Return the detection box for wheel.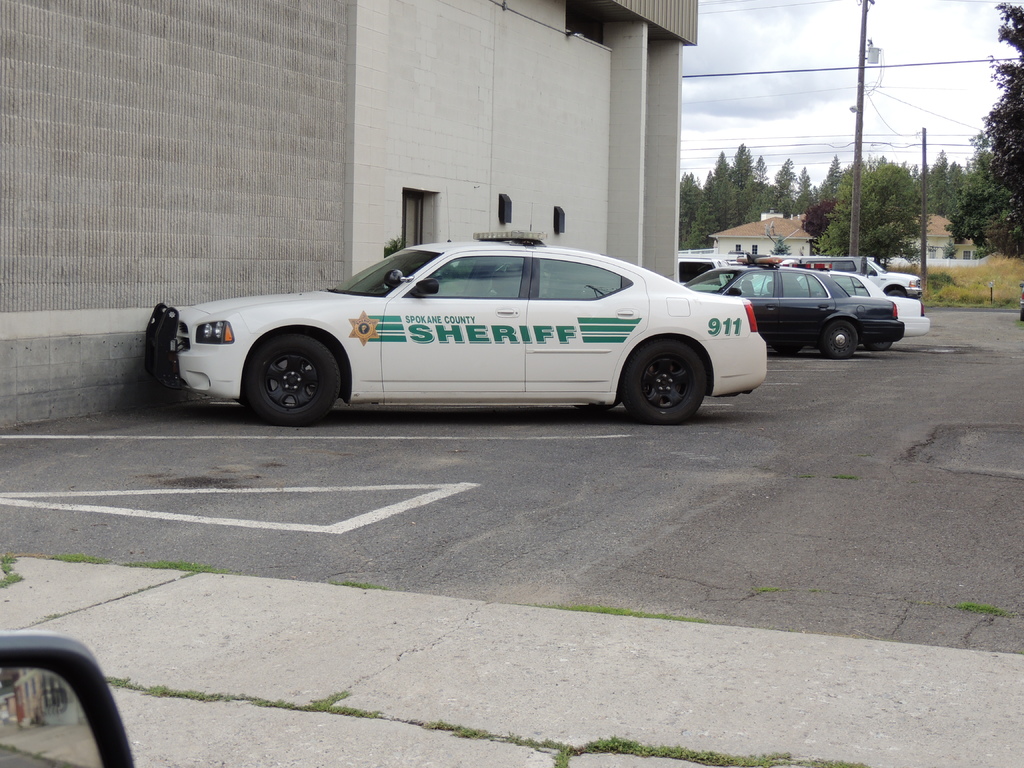
box(868, 339, 891, 353).
